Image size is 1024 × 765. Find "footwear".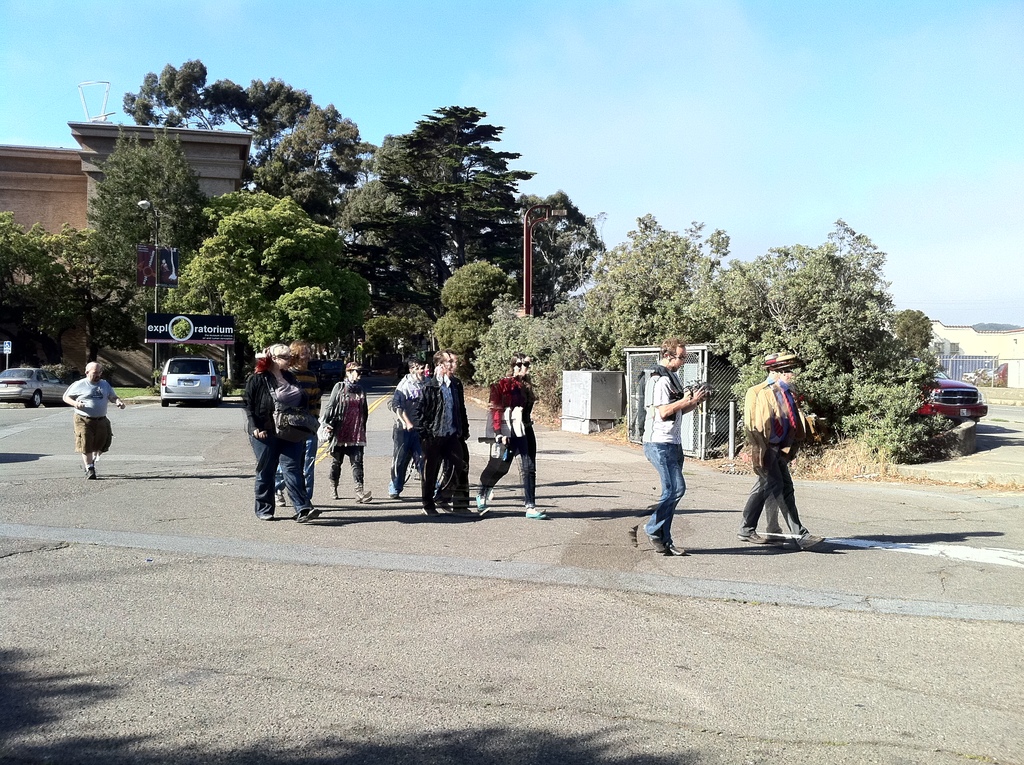
[655,538,689,556].
